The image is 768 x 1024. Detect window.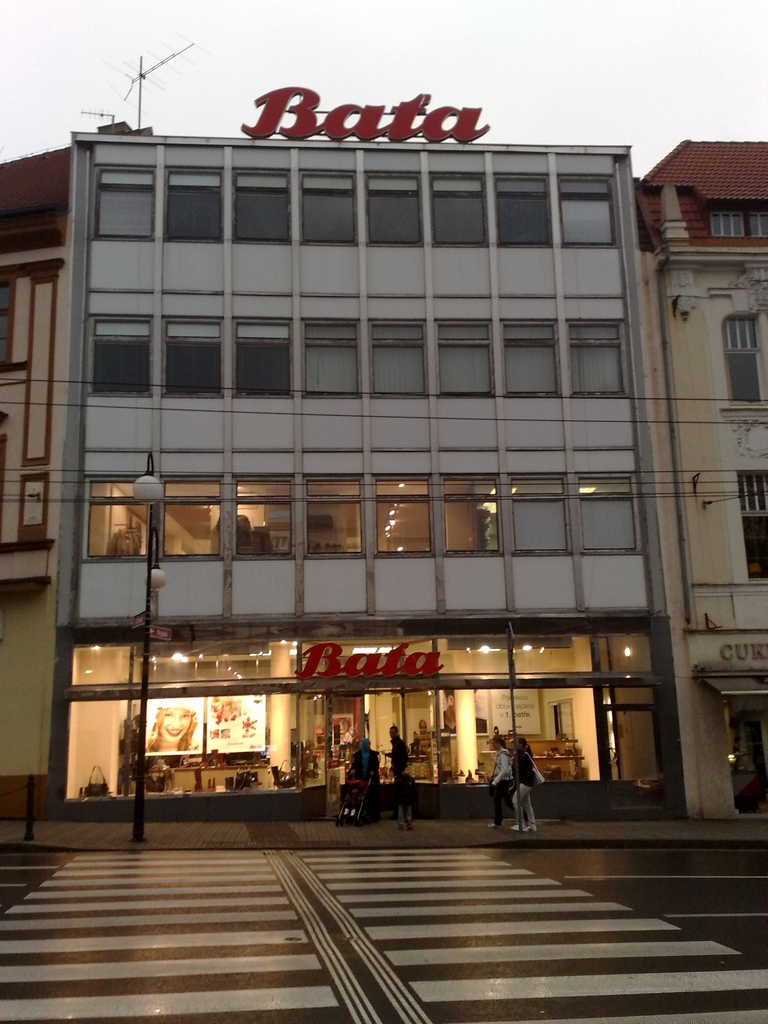
Detection: <box>733,474,767,582</box>.
